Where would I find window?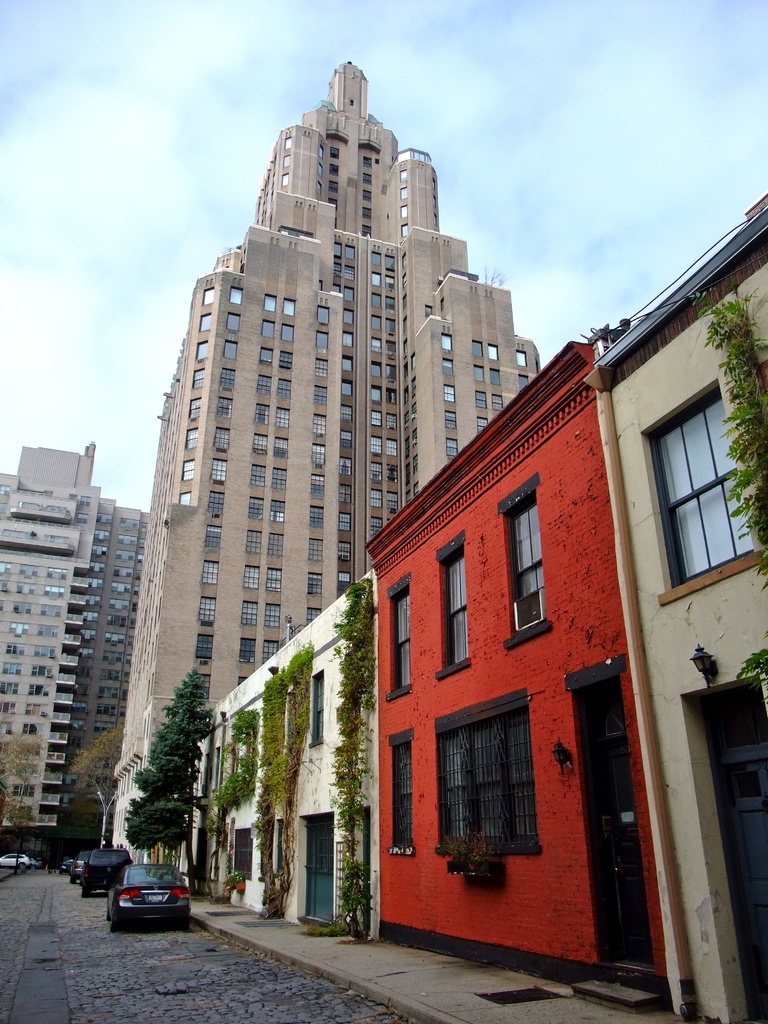
At [left=270, top=499, right=286, bottom=522].
